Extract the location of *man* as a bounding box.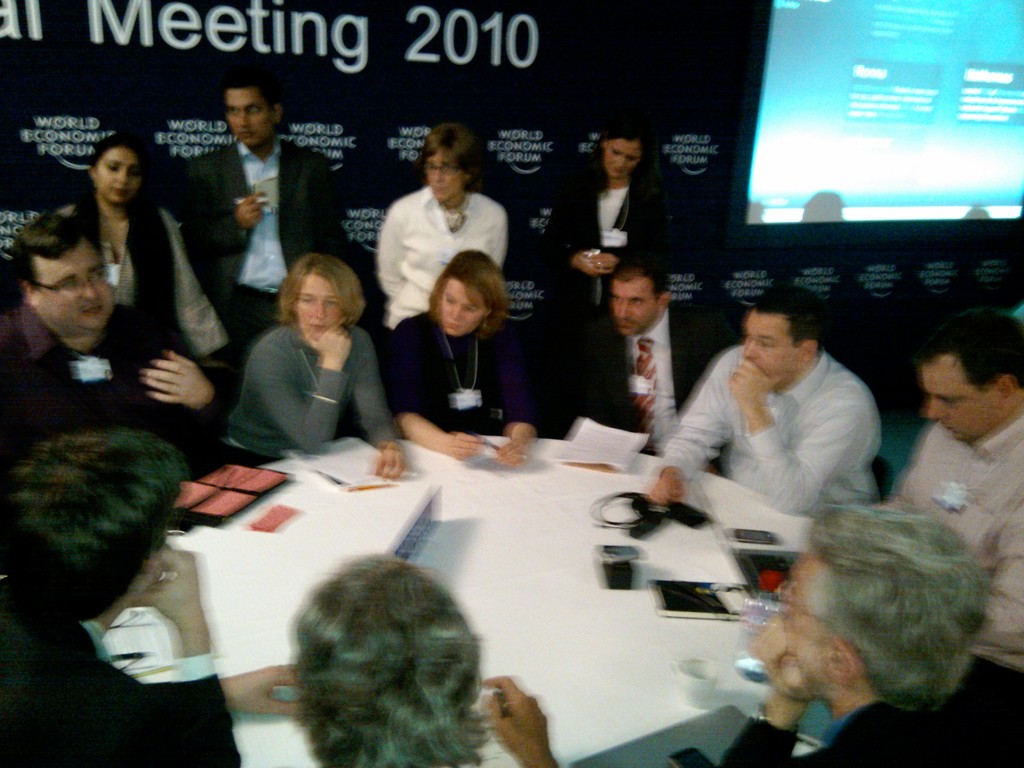
x1=0, y1=434, x2=298, y2=767.
